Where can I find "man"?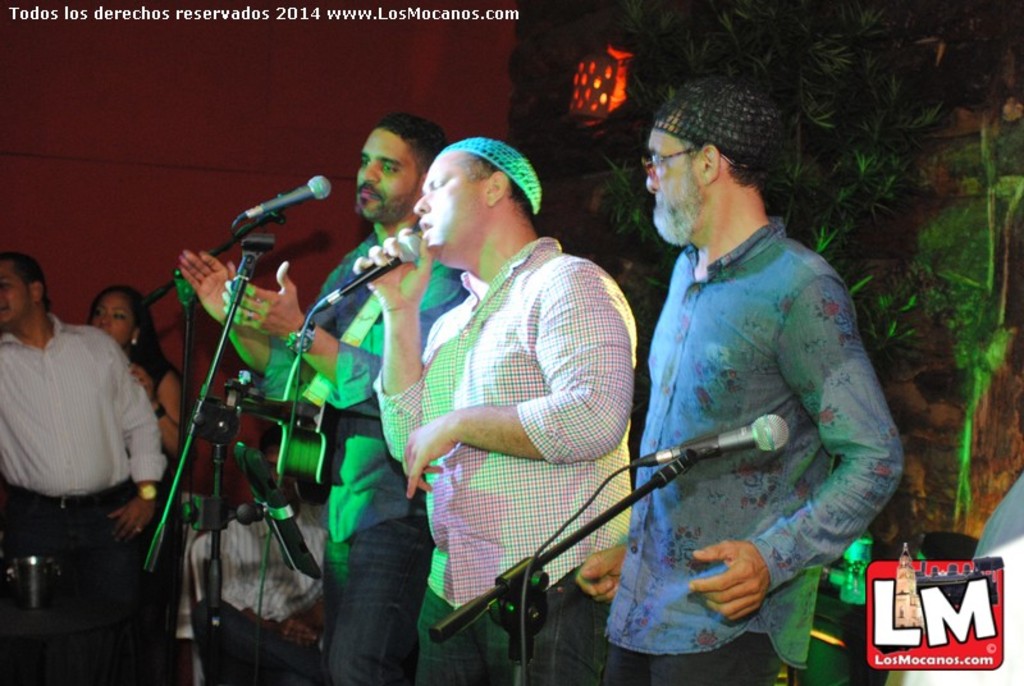
You can find it at (left=575, top=72, right=905, bottom=685).
